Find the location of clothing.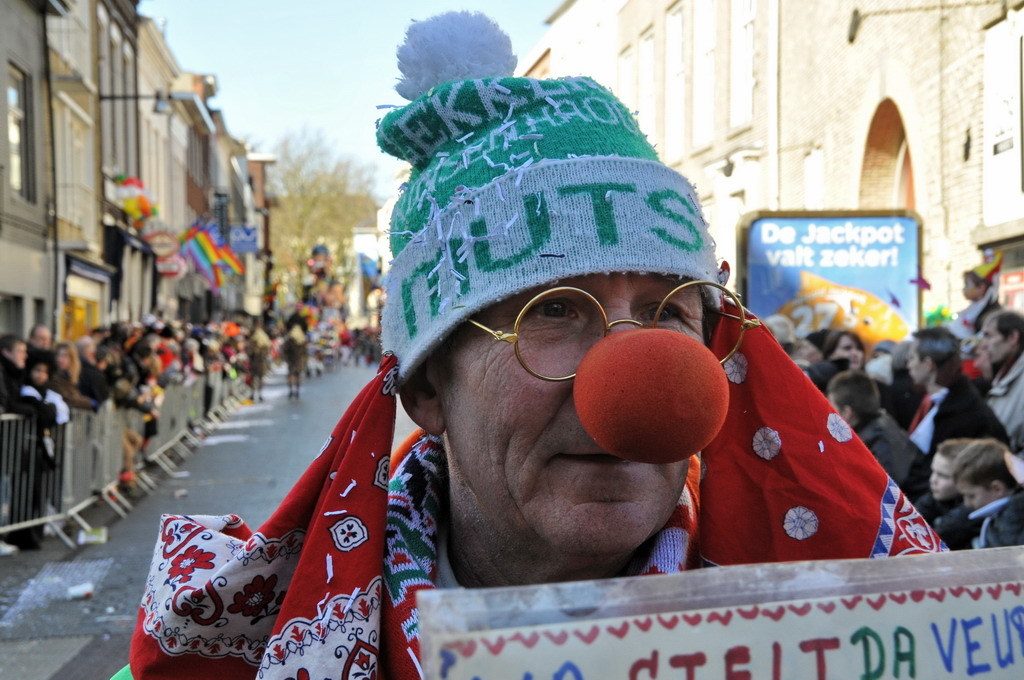
Location: 894:387:1016:445.
